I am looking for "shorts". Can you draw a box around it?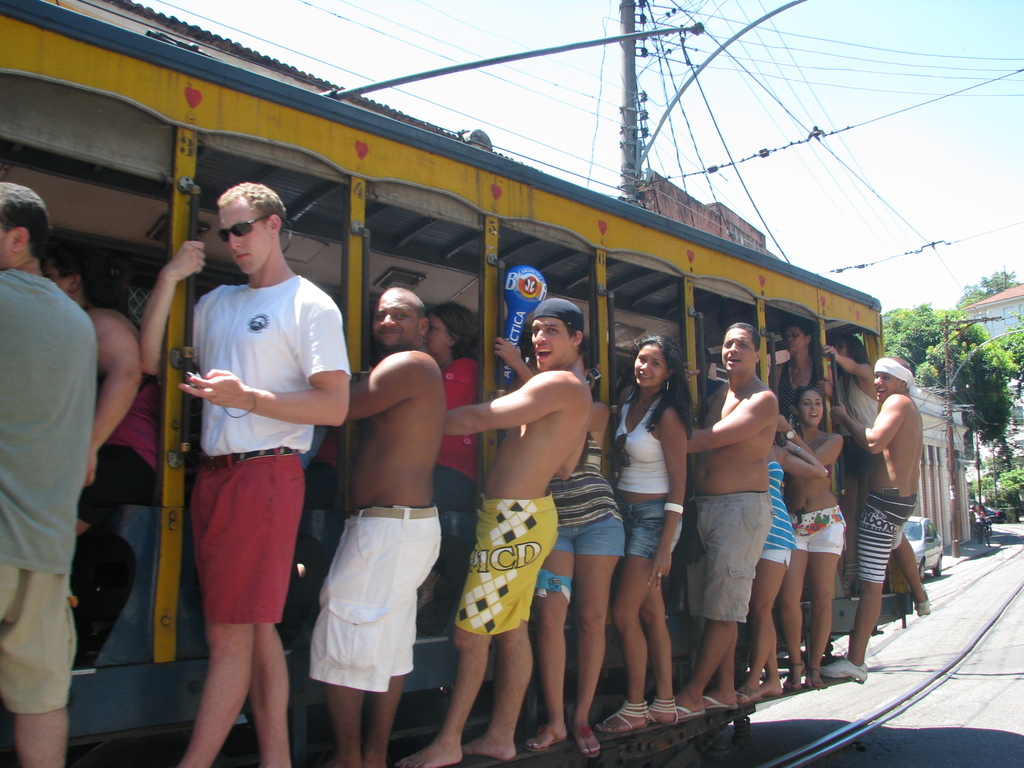
Sure, the bounding box is detection(789, 505, 845, 558).
